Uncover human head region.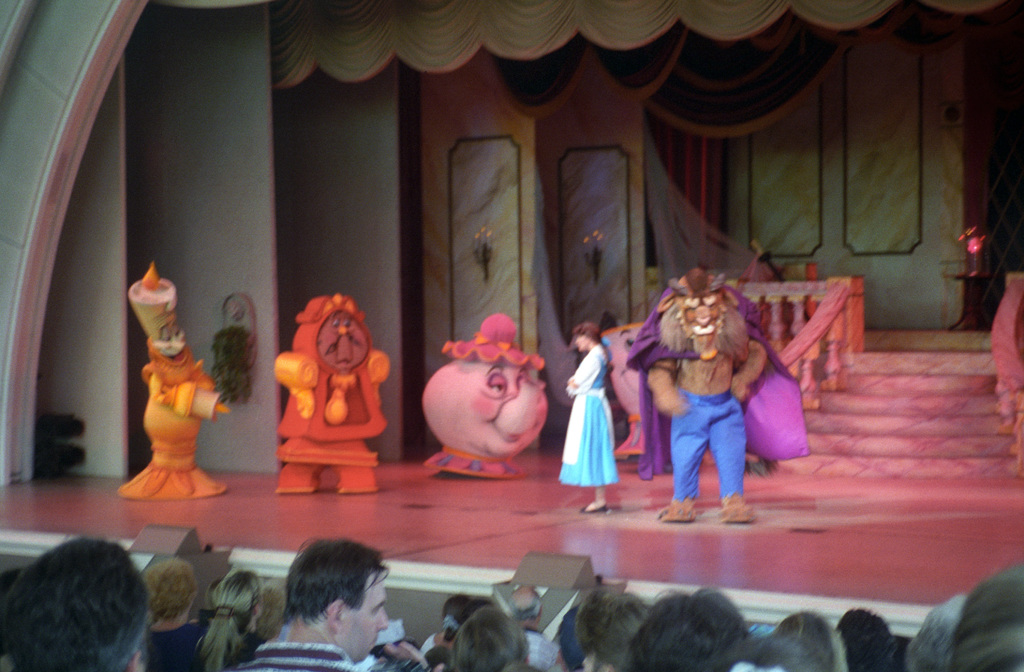
Uncovered: (left=448, top=607, right=538, bottom=671).
